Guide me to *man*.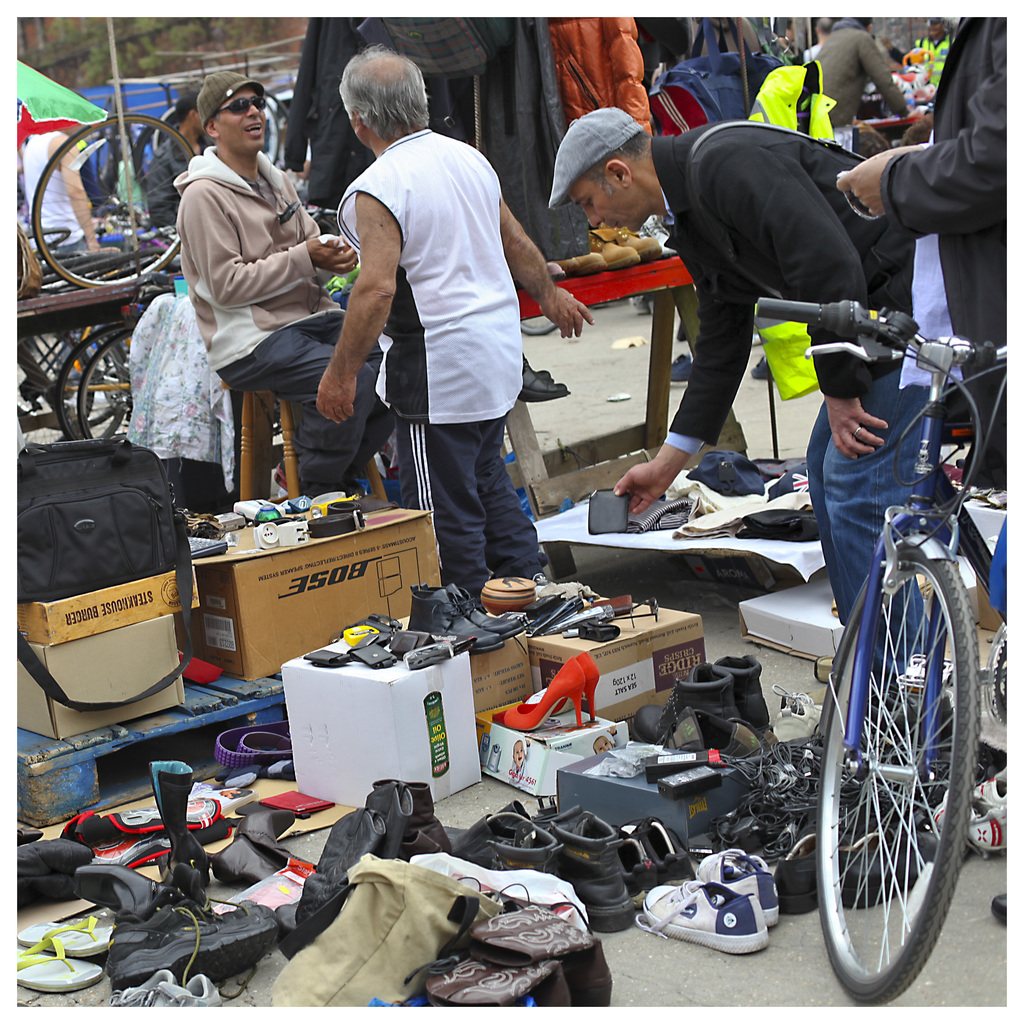
Guidance: rect(300, 38, 602, 618).
